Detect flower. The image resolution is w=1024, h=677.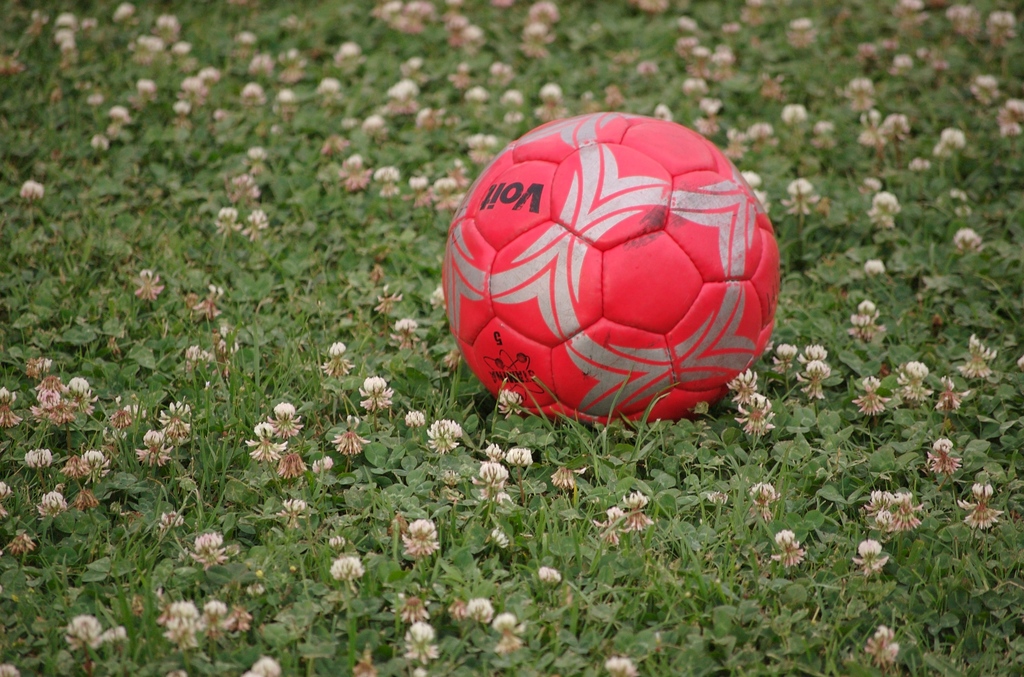
[x1=273, y1=86, x2=300, y2=103].
